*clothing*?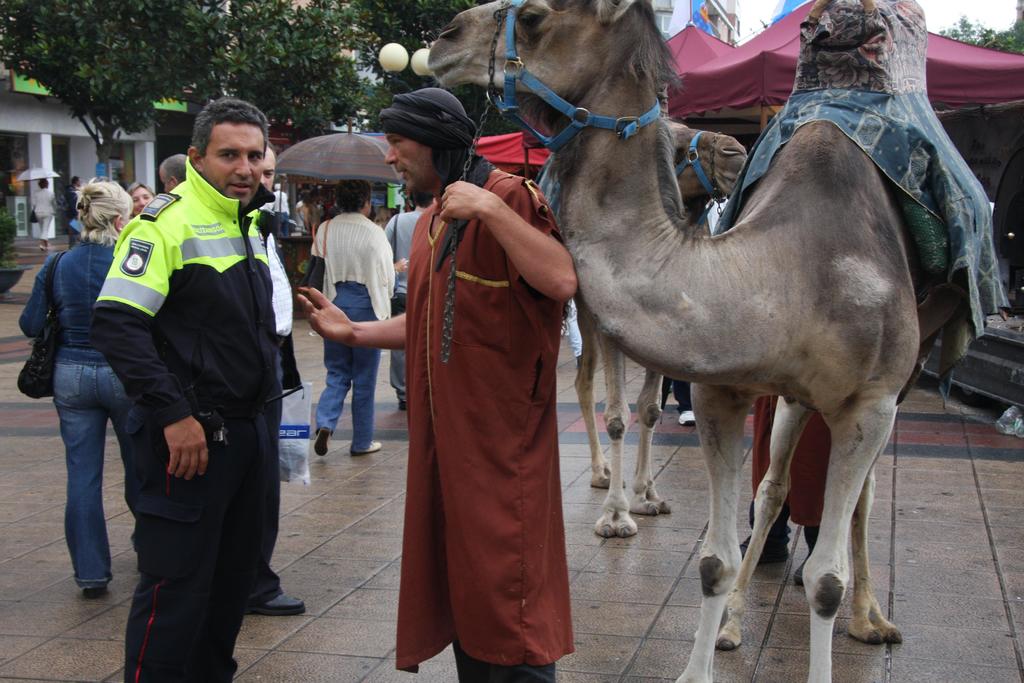
{"left": 300, "top": 201, "right": 402, "bottom": 461}
